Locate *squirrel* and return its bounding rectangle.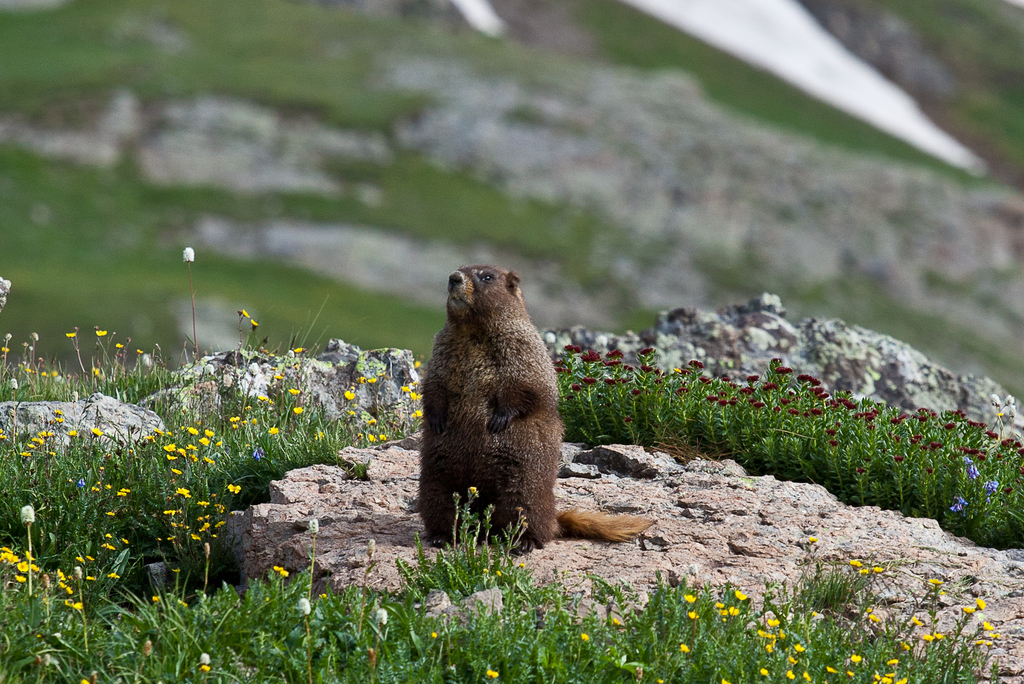
(418,263,660,548).
